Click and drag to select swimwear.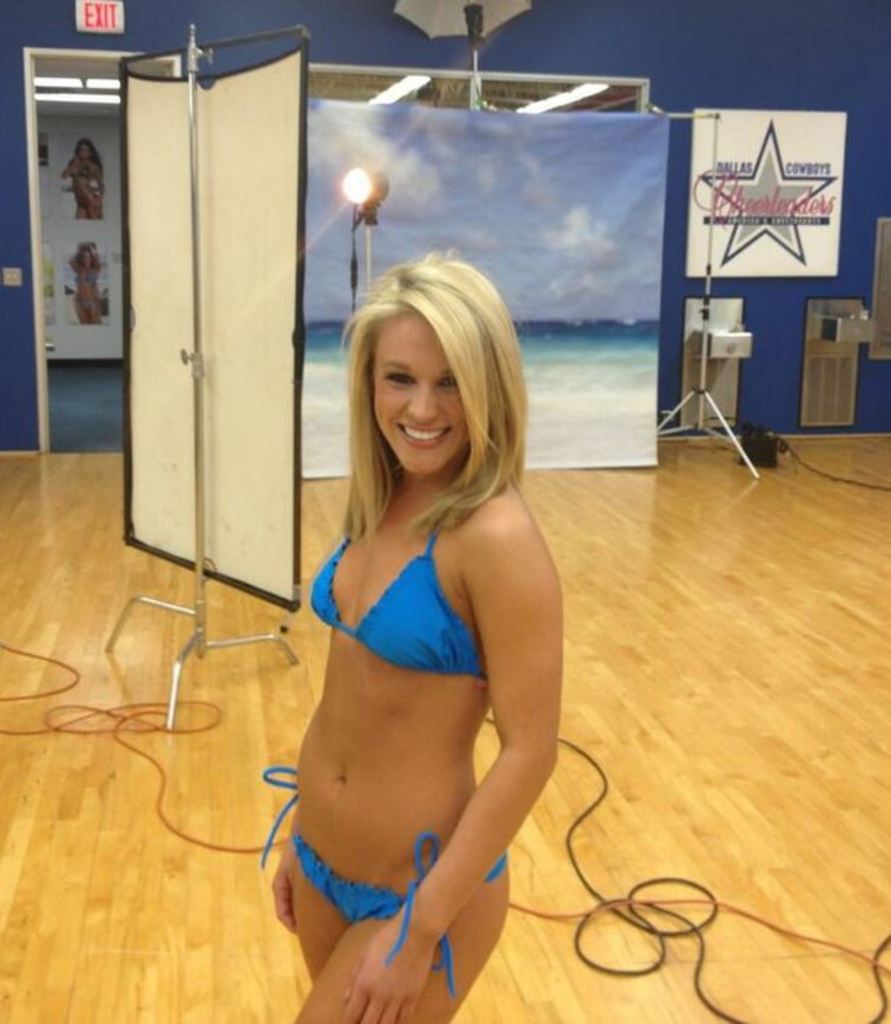
Selection: x1=296 y1=506 x2=499 y2=701.
